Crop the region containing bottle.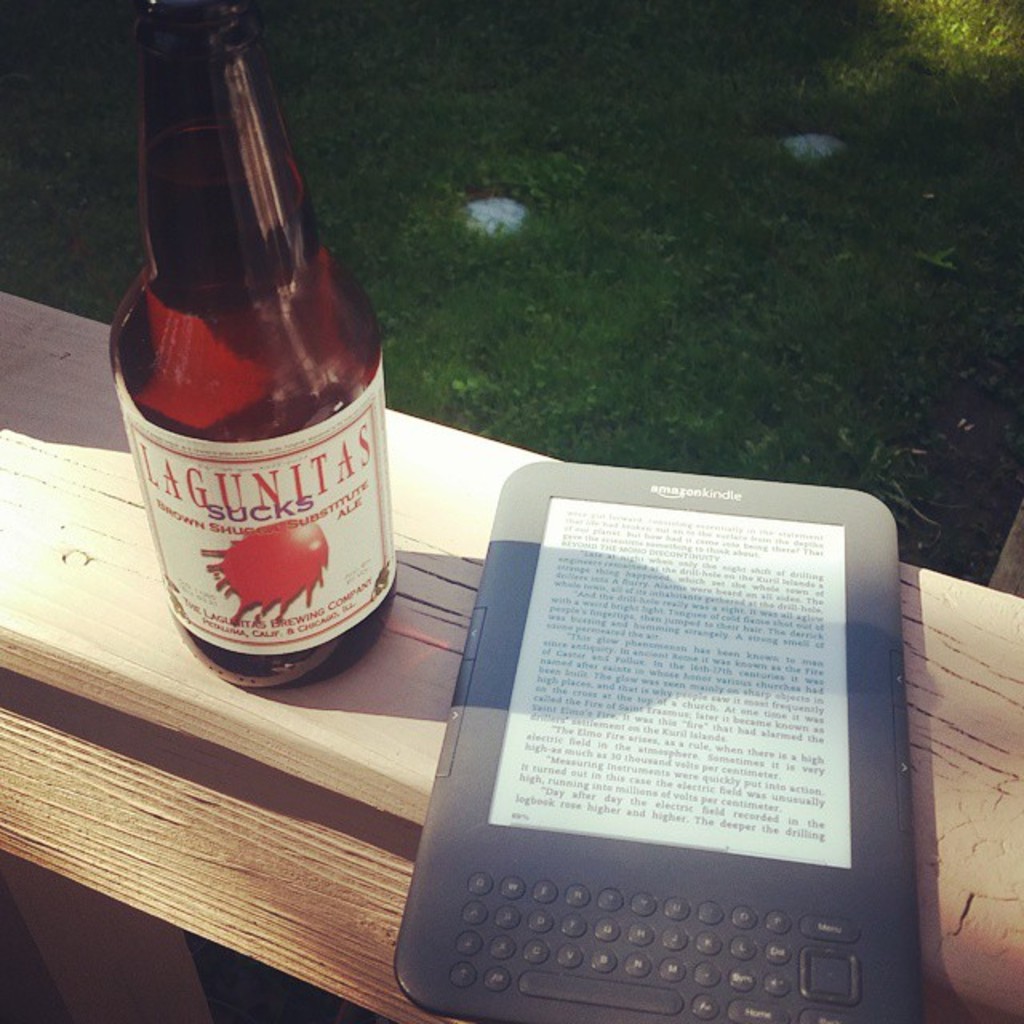
Crop region: BBox(114, 0, 398, 696).
